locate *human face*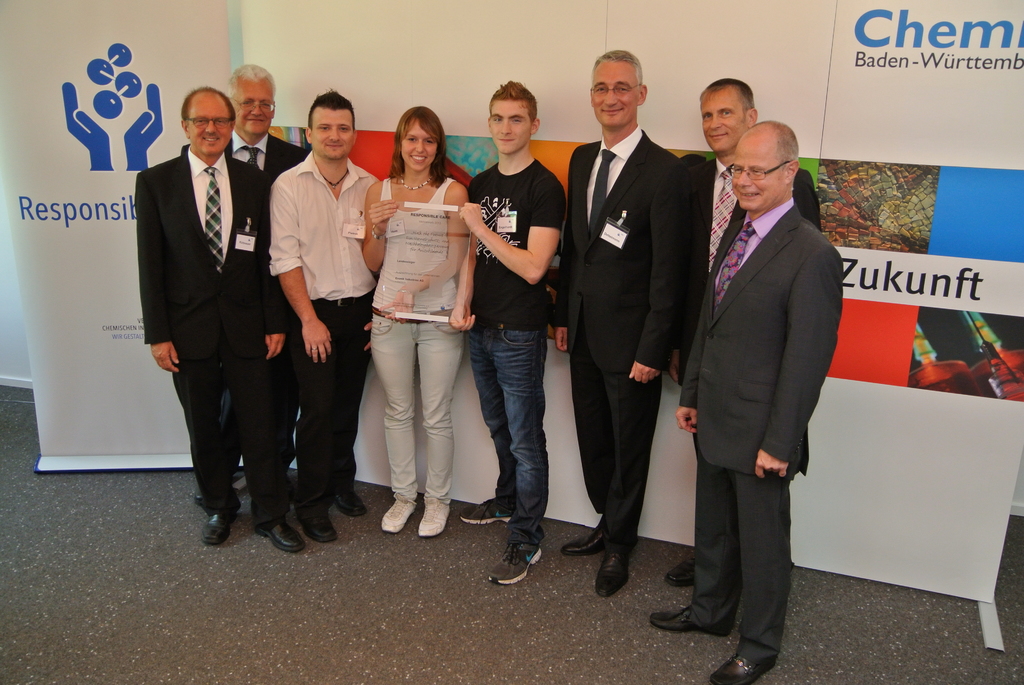
[x1=404, y1=118, x2=438, y2=171]
